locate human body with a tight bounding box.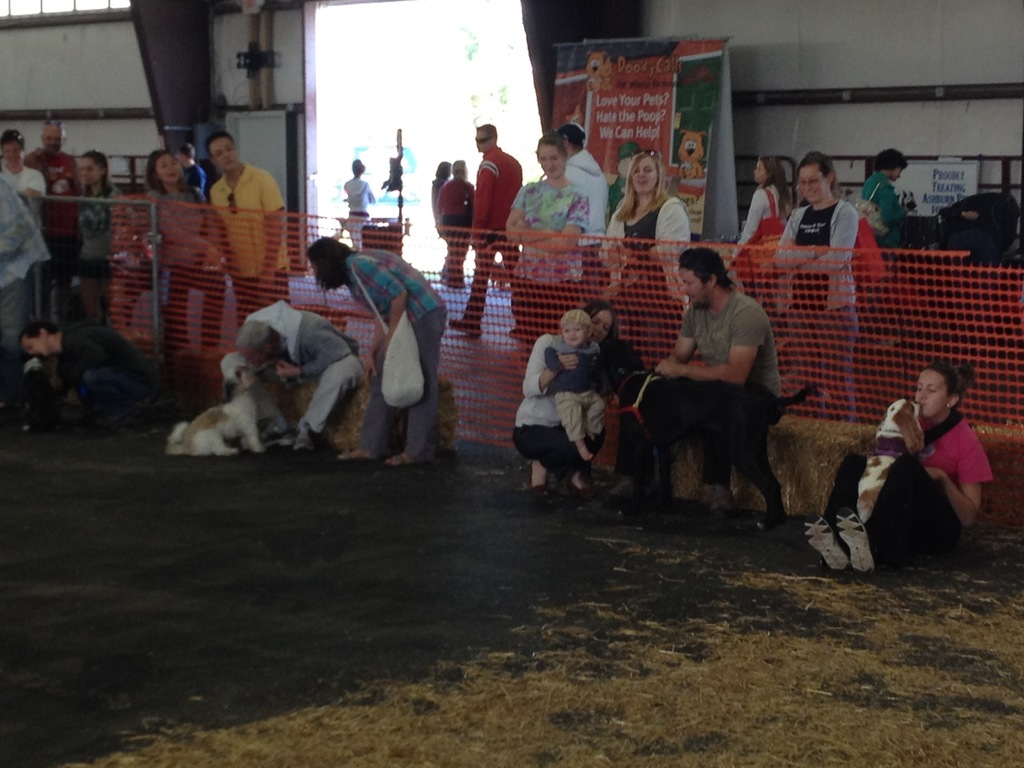
{"x1": 144, "y1": 154, "x2": 225, "y2": 358}.
